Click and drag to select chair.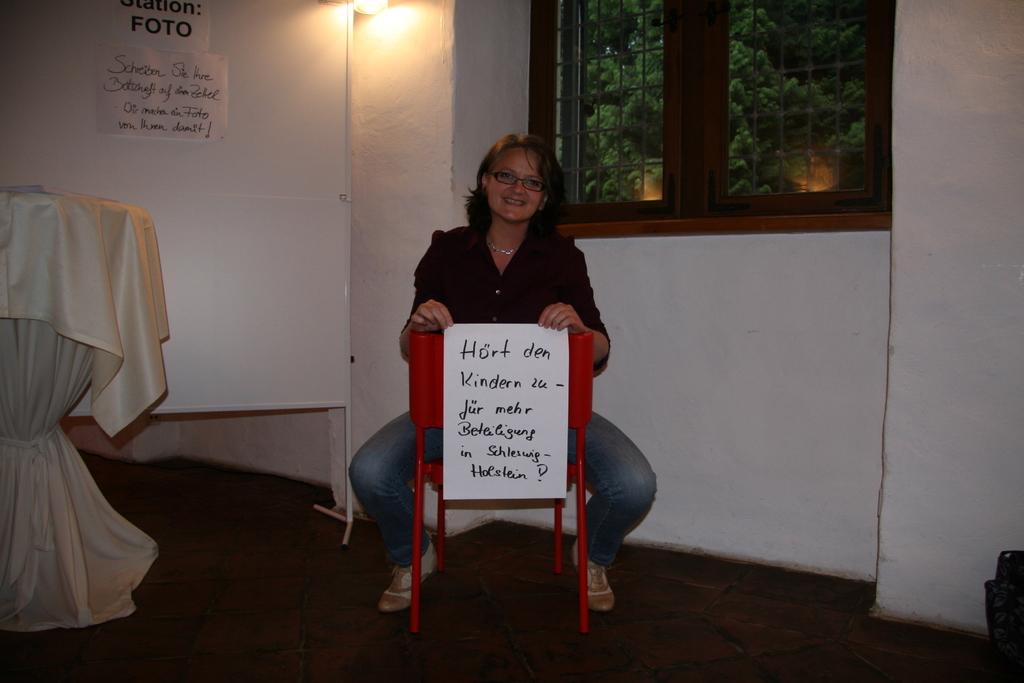
Selection: box=[404, 313, 605, 643].
